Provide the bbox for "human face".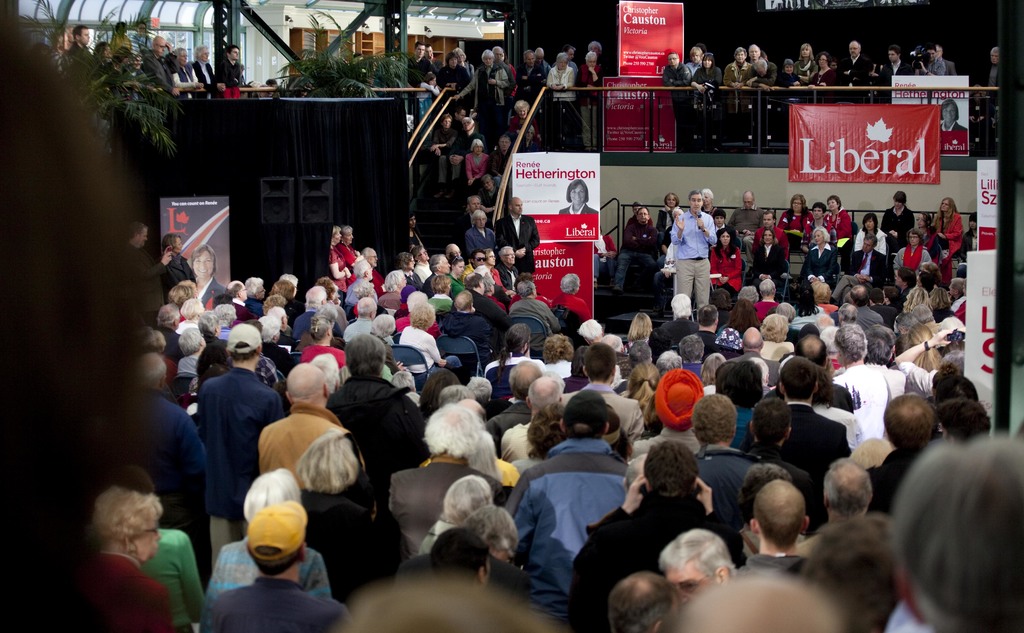
crop(495, 48, 504, 61).
